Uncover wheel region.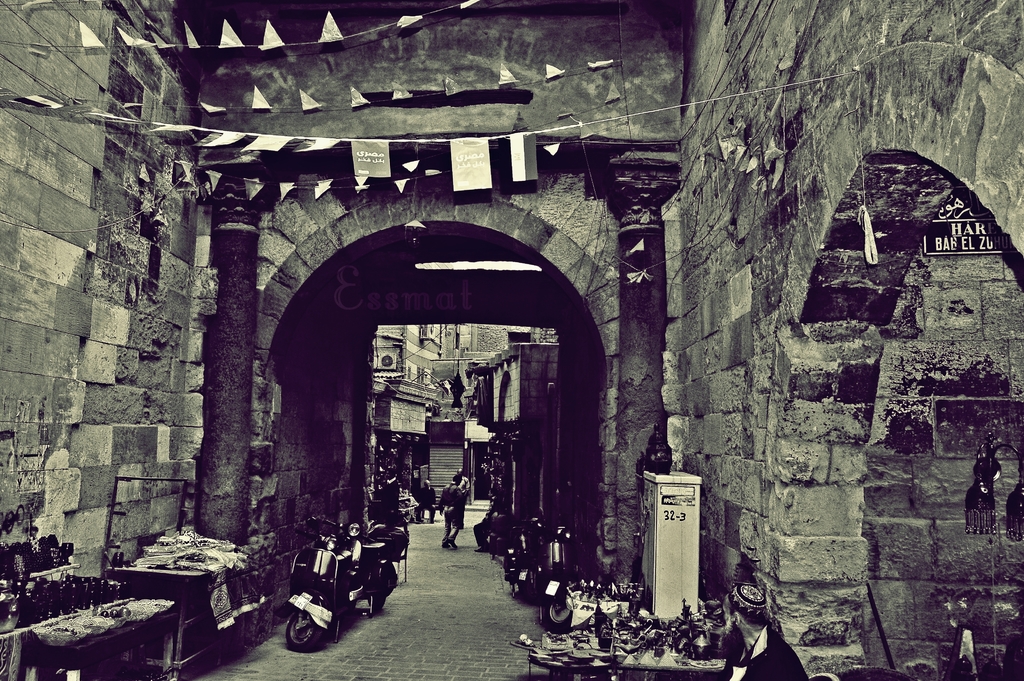
Uncovered: <bbox>366, 594, 386, 607</bbox>.
